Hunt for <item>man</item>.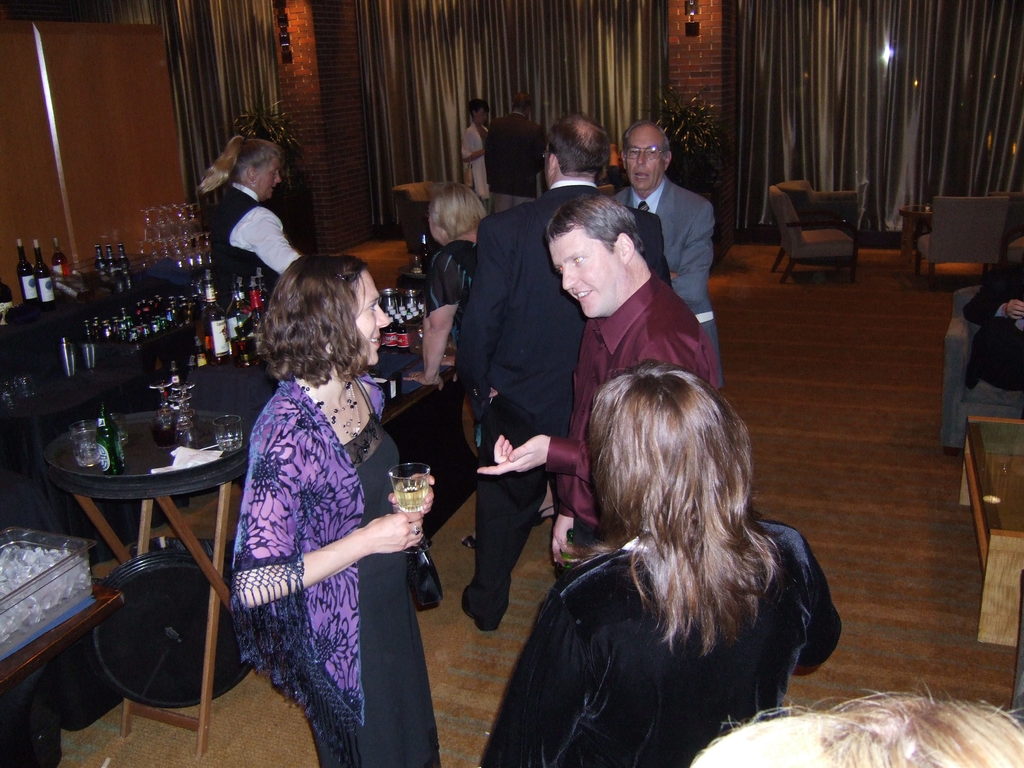
Hunted down at (485, 90, 548, 211).
